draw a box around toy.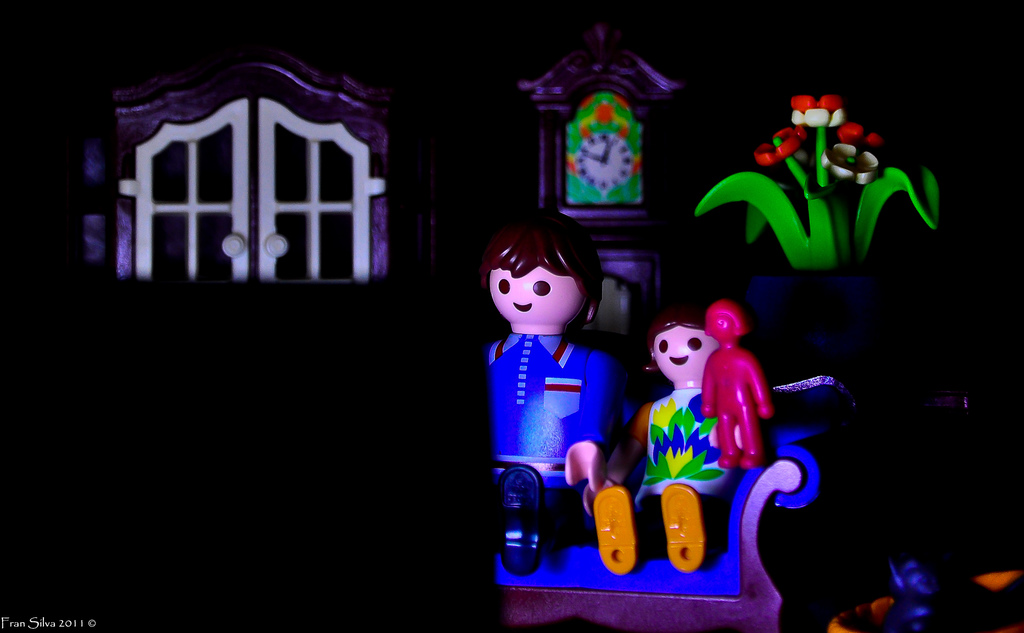
[left=72, top=42, right=400, bottom=294].
